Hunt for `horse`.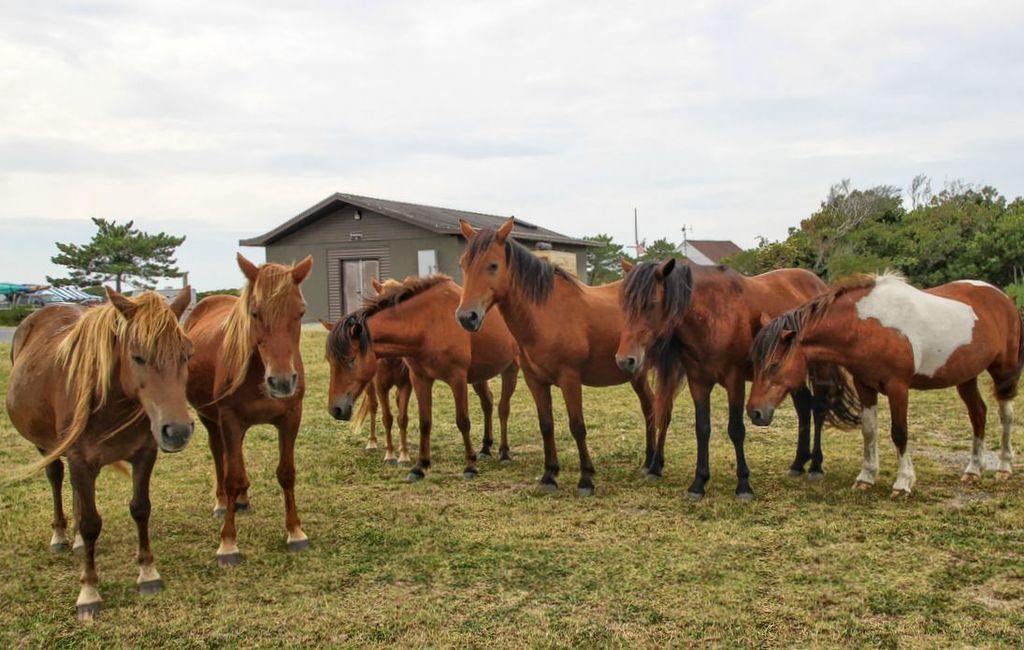
Hunted down at detection(12, 282, 195, 624).
